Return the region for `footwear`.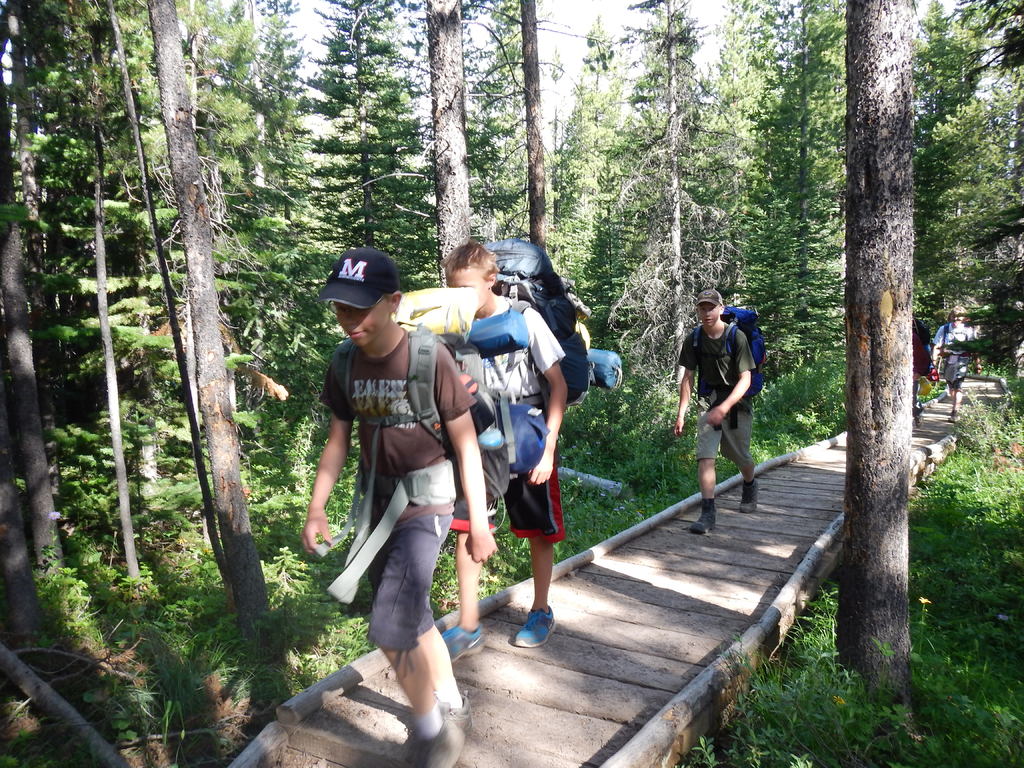
[x1=403, y1=701, x2=465, y2=767].
